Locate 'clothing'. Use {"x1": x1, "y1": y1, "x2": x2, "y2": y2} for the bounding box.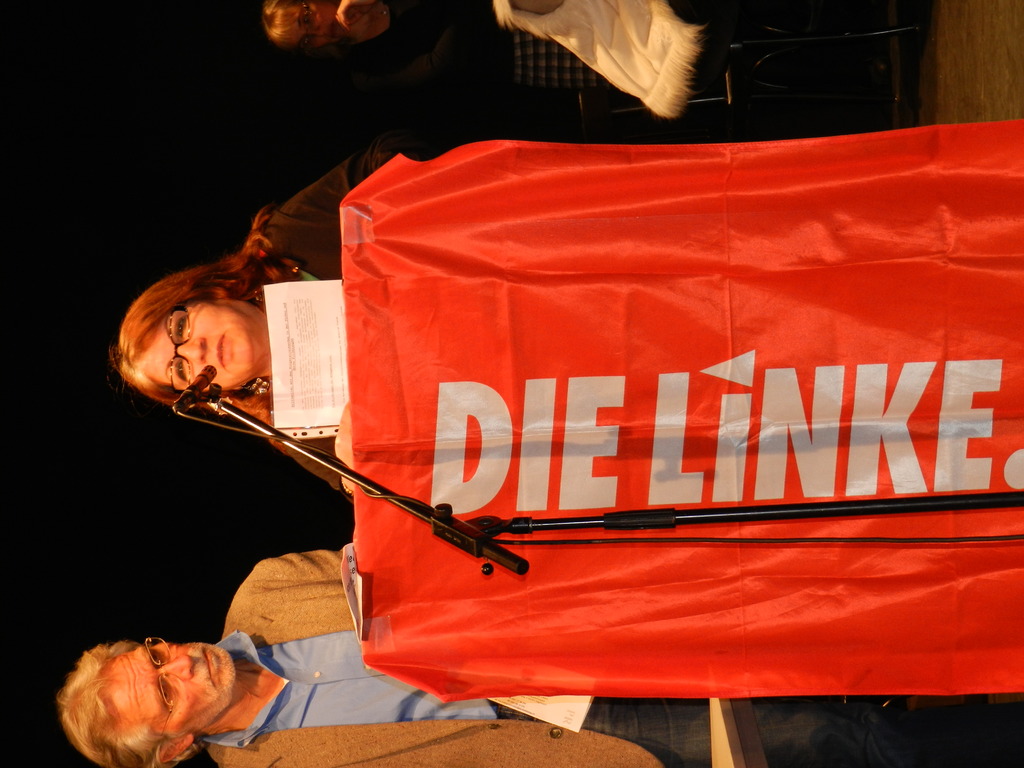
{"x1": 244, "y1": 148, "x2": 400, "y2": 506}.
